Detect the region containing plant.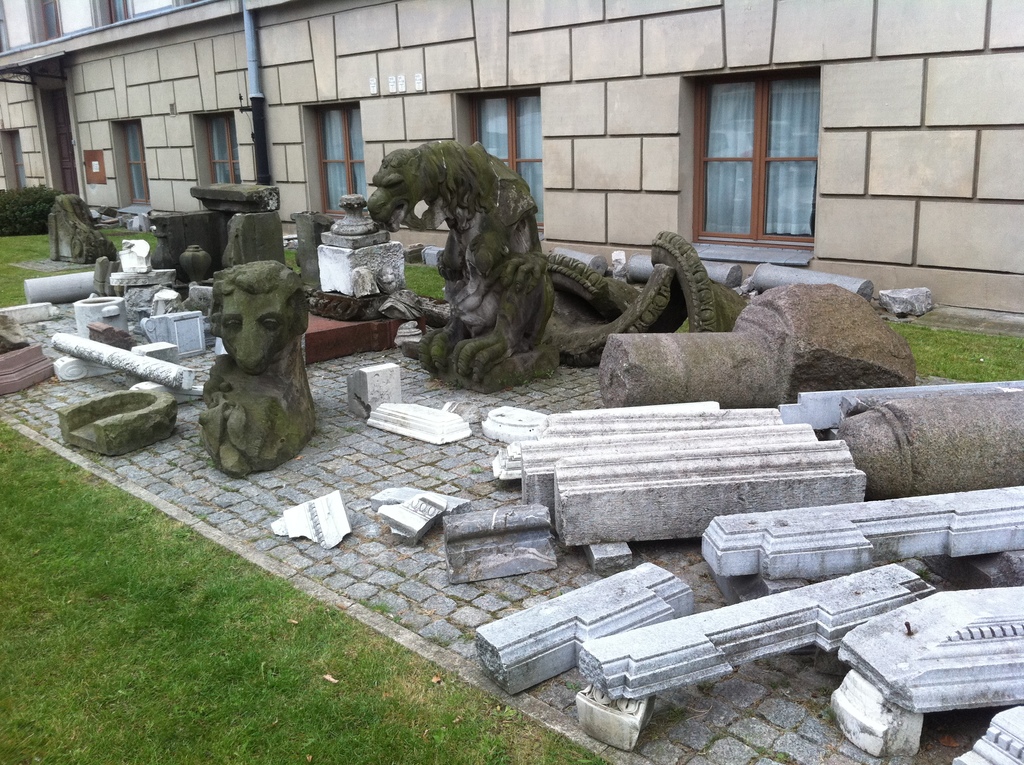
crop(390, 567, 407, 579).
